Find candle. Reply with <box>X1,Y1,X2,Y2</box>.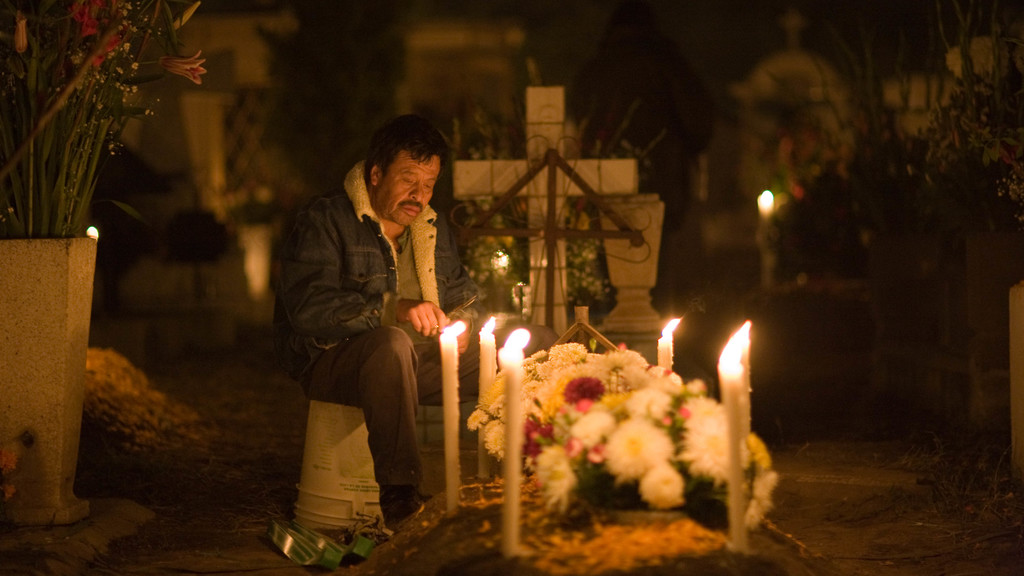
<box>653,316,678,371</box>.
